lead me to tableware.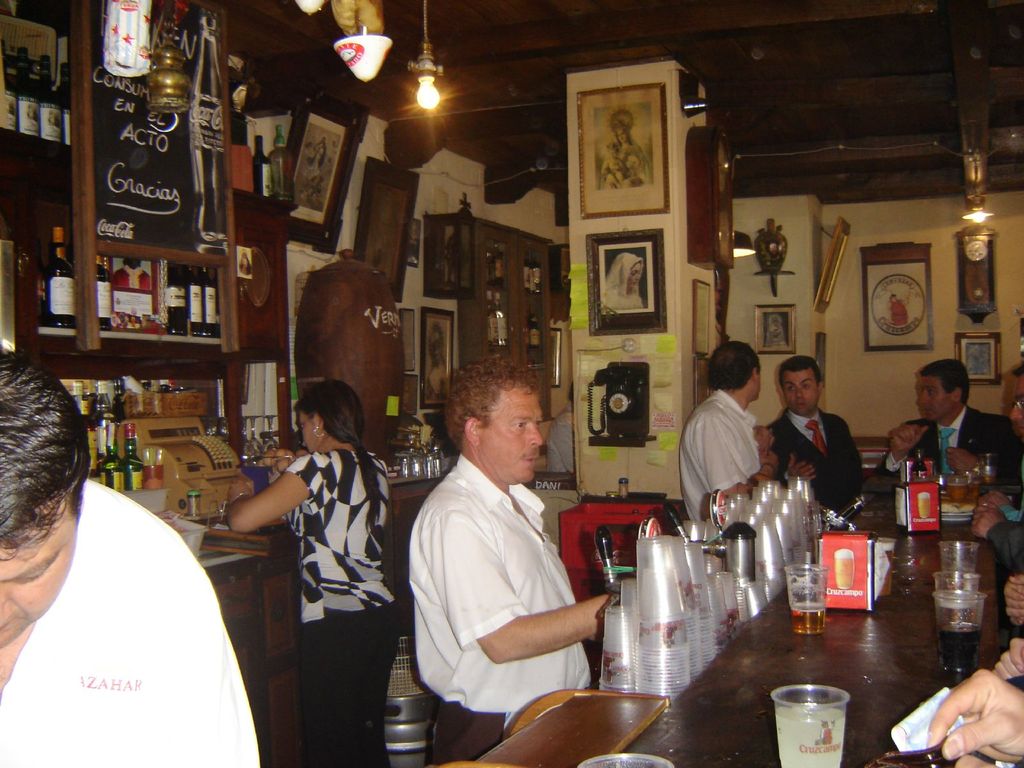
Lead to [948, 474, 964, 511].
